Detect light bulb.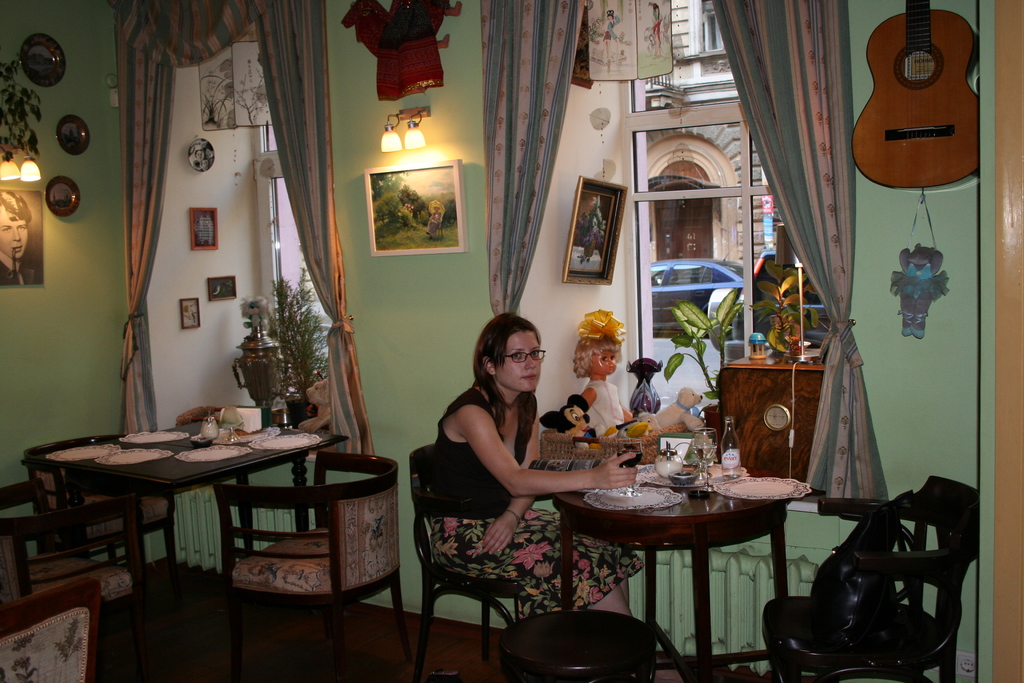
Detected at box(406, 120, 425, 148).
